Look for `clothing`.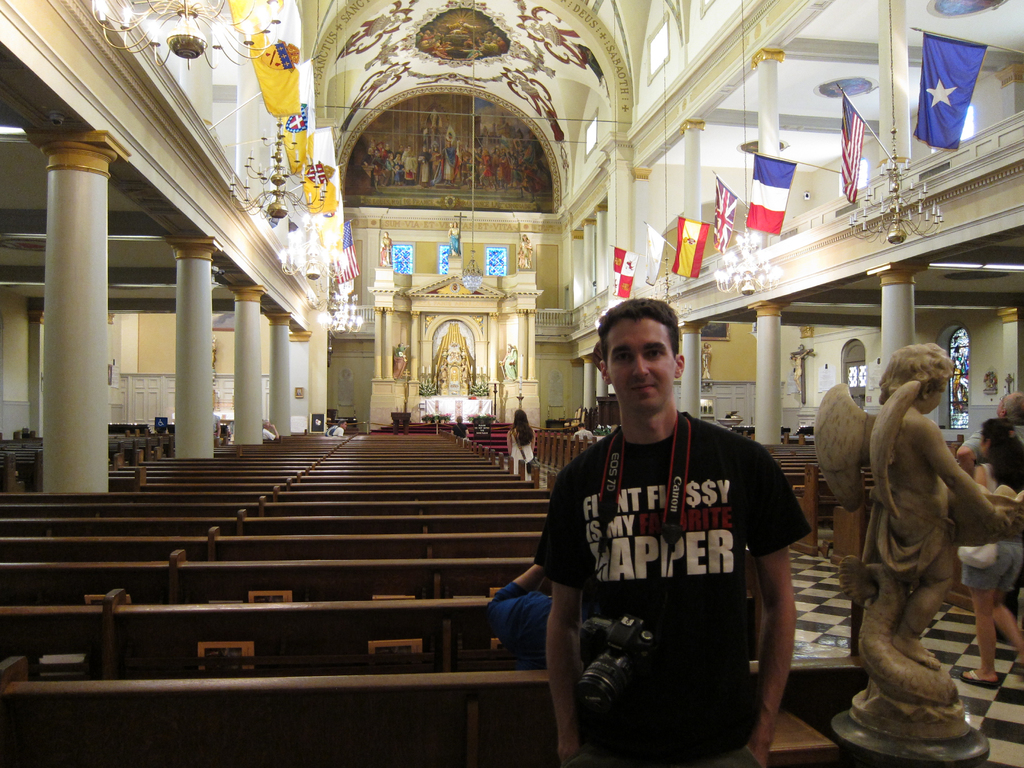
Found: 956:466:1023:597.
